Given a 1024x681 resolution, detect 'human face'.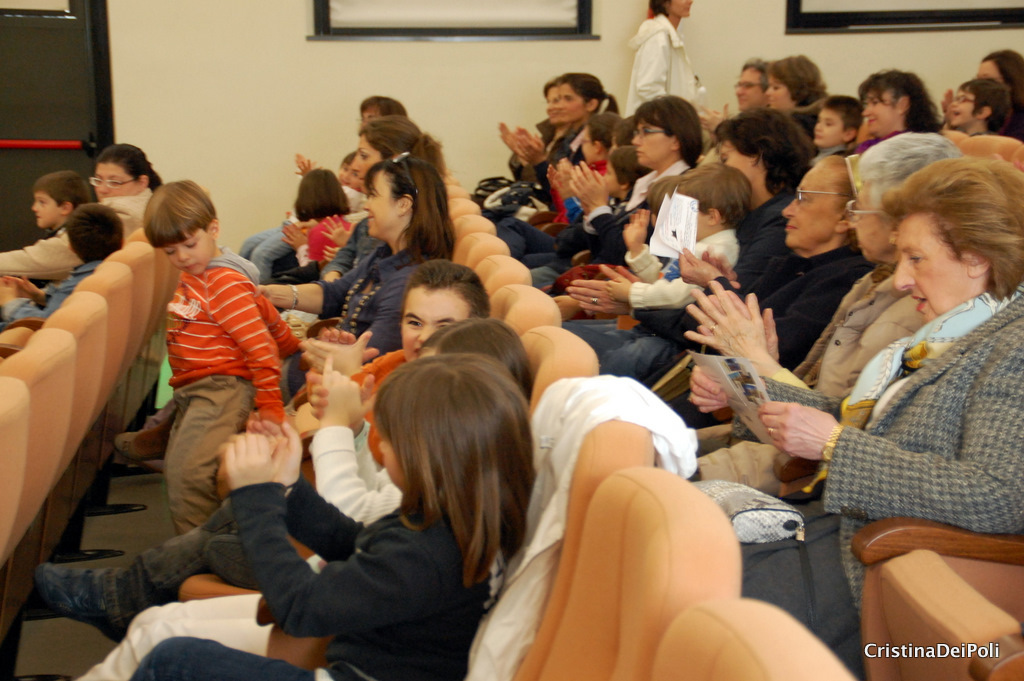
x1=352 y1=136 x2=377 y2=183.
